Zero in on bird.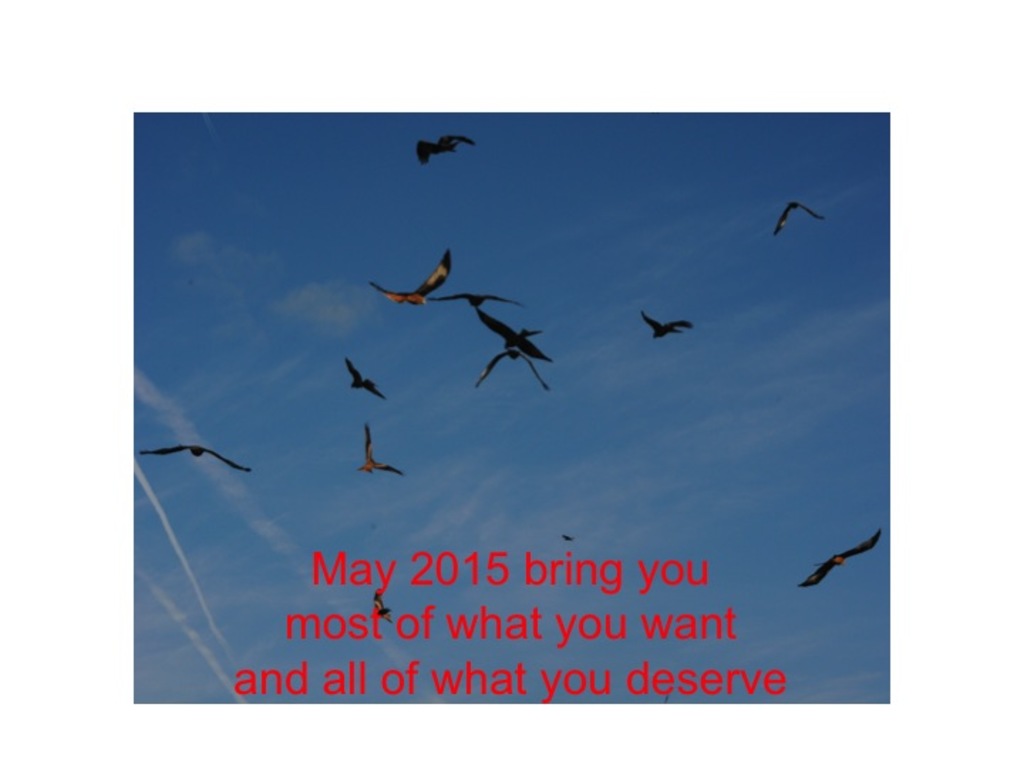
Zeroed in: [x1=137, y1=444, x2=255, y2=475].
